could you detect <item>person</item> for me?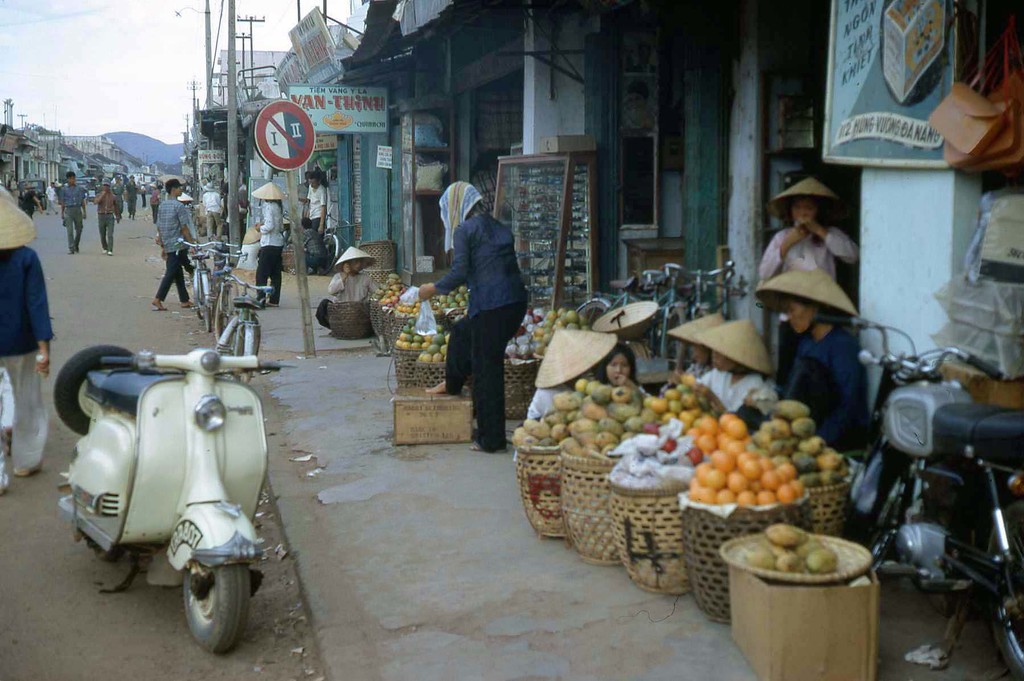
Detection result: [left=196, top=186, right=224, bottom=229].
